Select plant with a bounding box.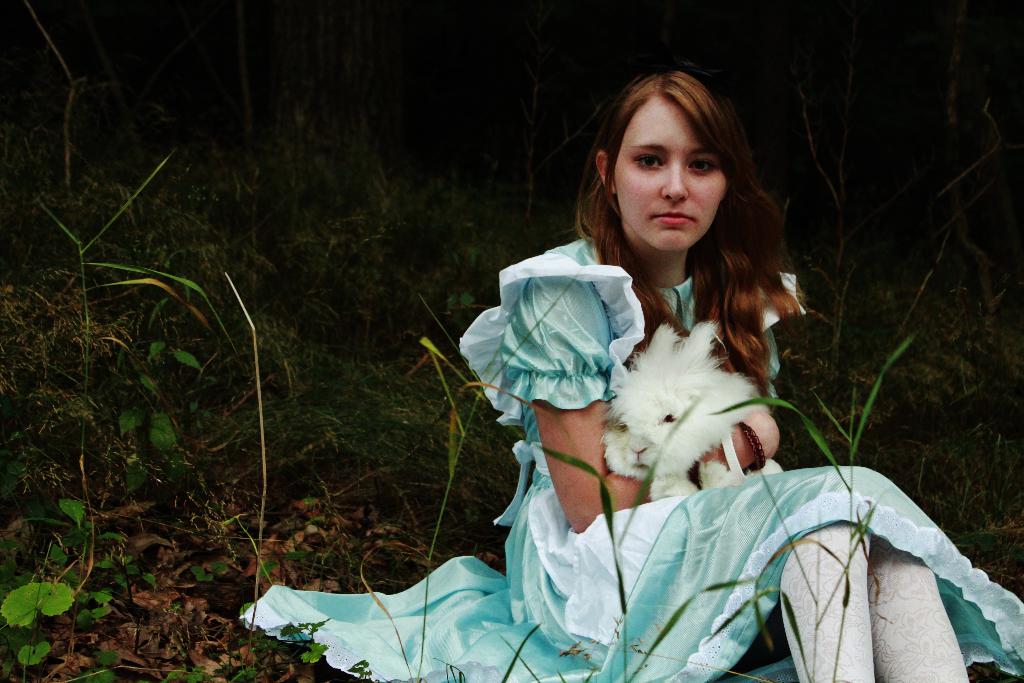
(284, 550, 301, 563).
